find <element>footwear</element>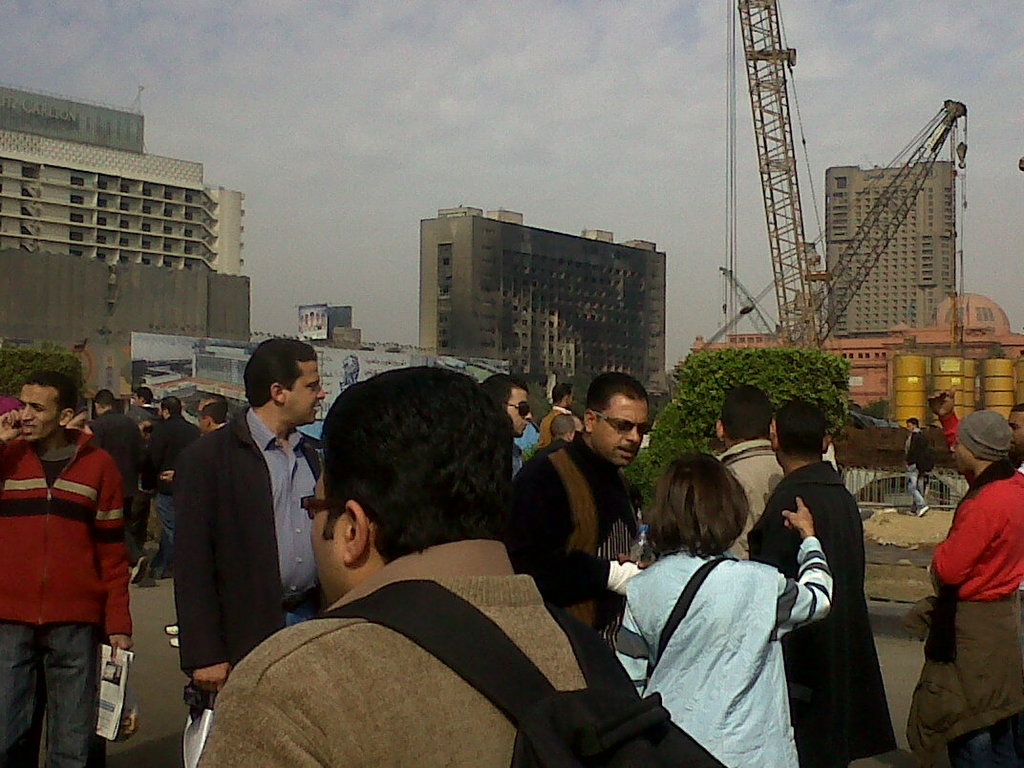
(left=912, top=506, right=930, bottom=519)
